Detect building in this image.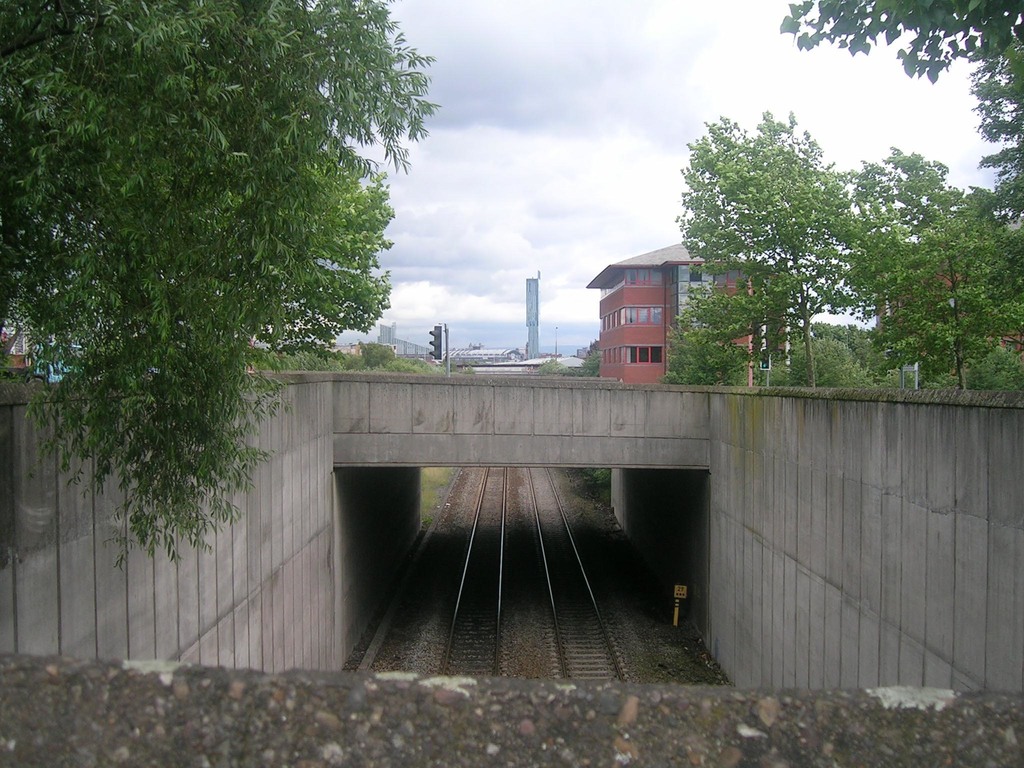
Detection: (584, 243, 790, 384).
